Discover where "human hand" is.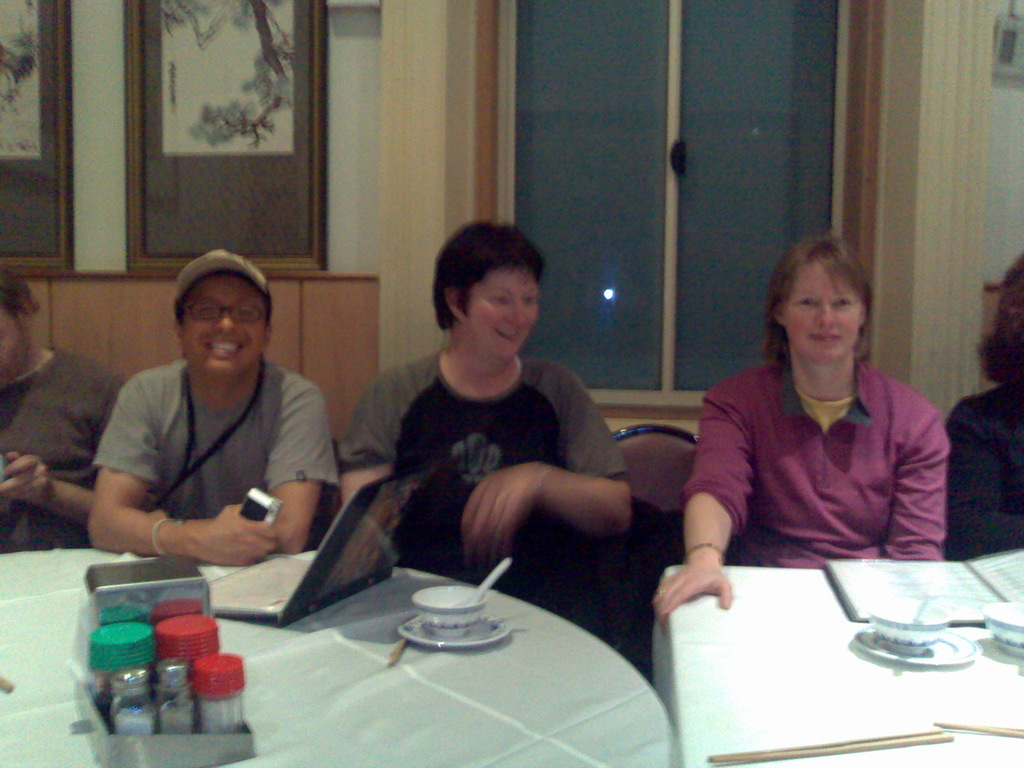
Discovered at rect(0, 452, 52, 504).
